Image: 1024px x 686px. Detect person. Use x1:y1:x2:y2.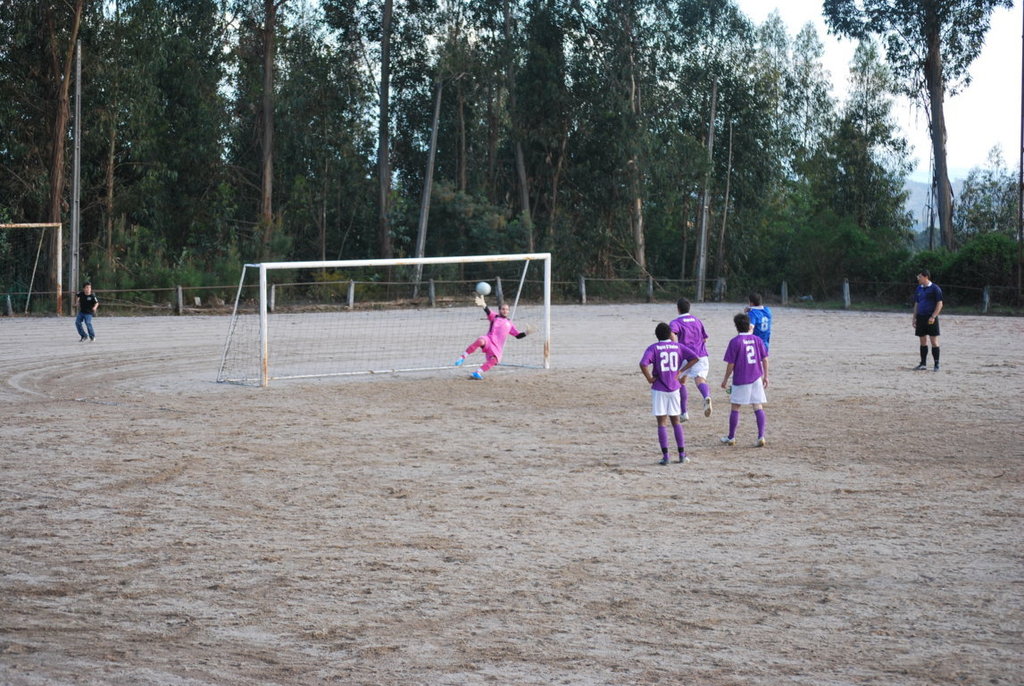
650:301:715:417.
